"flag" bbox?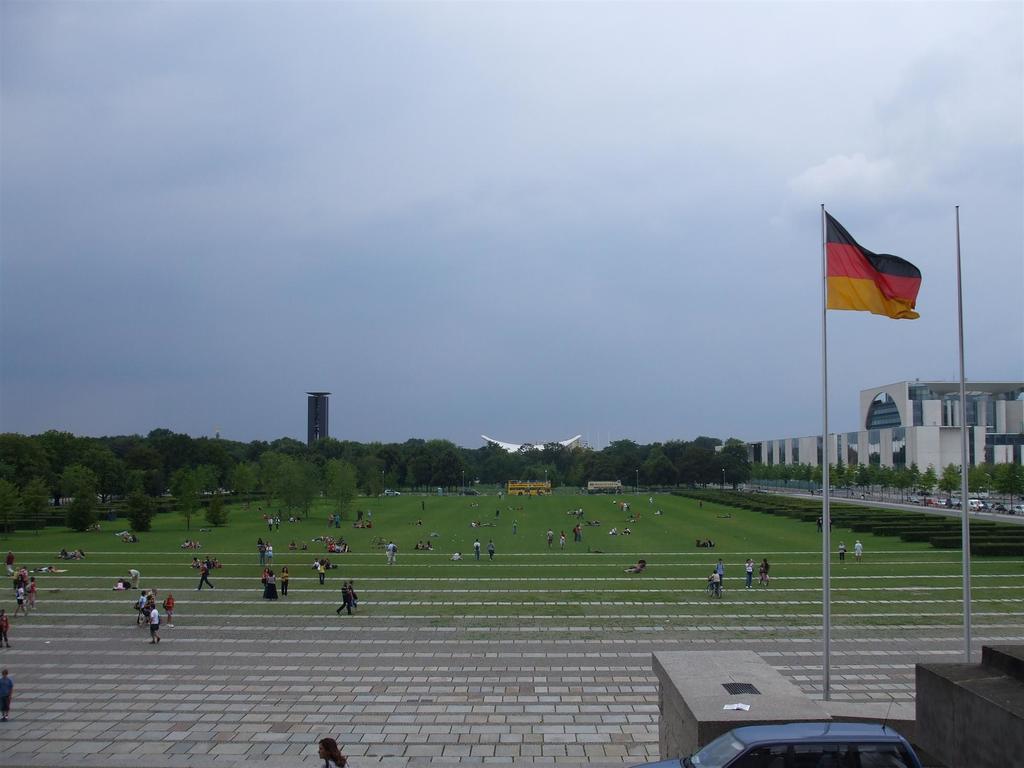
box(815, 208, 935, 348)
